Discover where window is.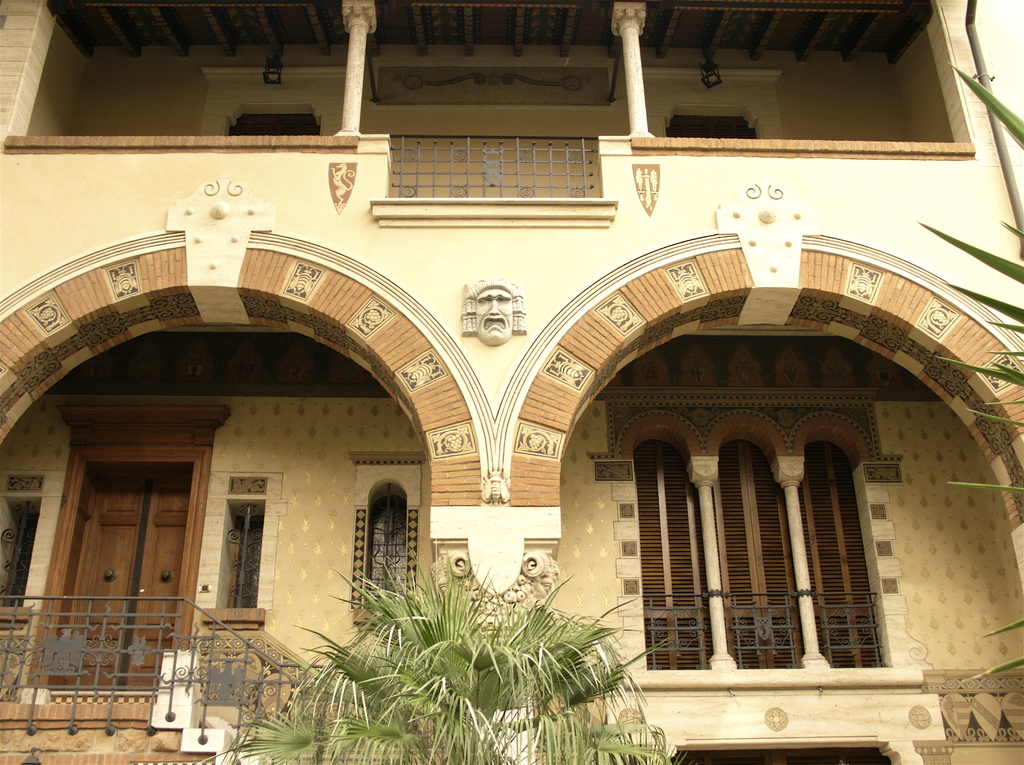
Discovered at l=663, t=117, r=753, b=140.
